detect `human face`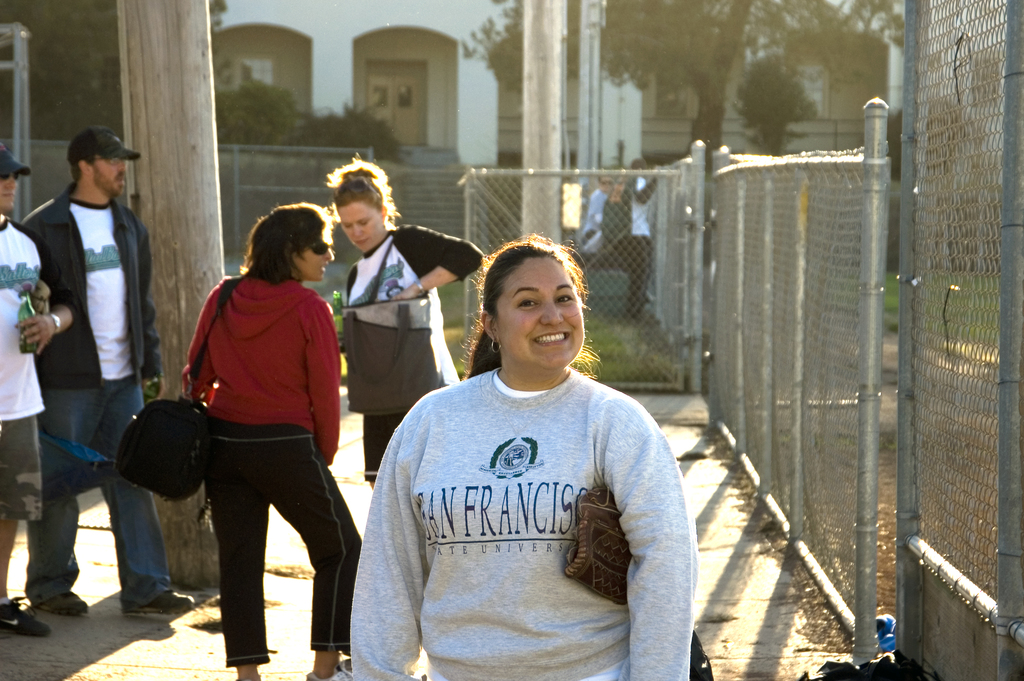
Rect(291, 227, 339, 281)
